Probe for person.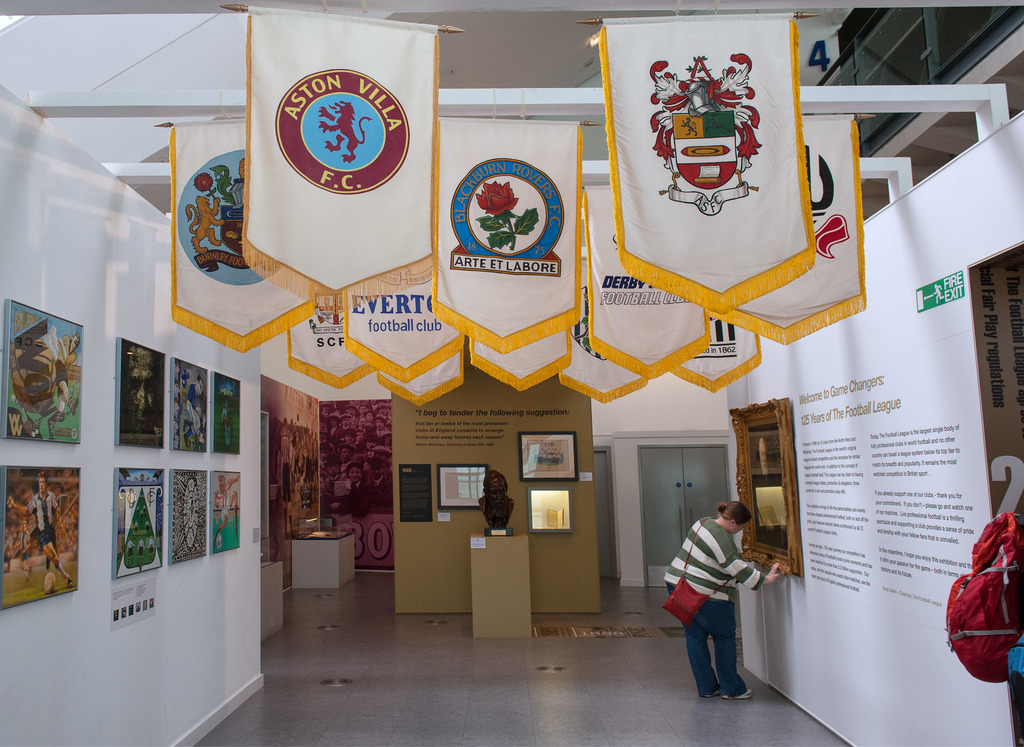
Probe result: (477,467,515,531).
